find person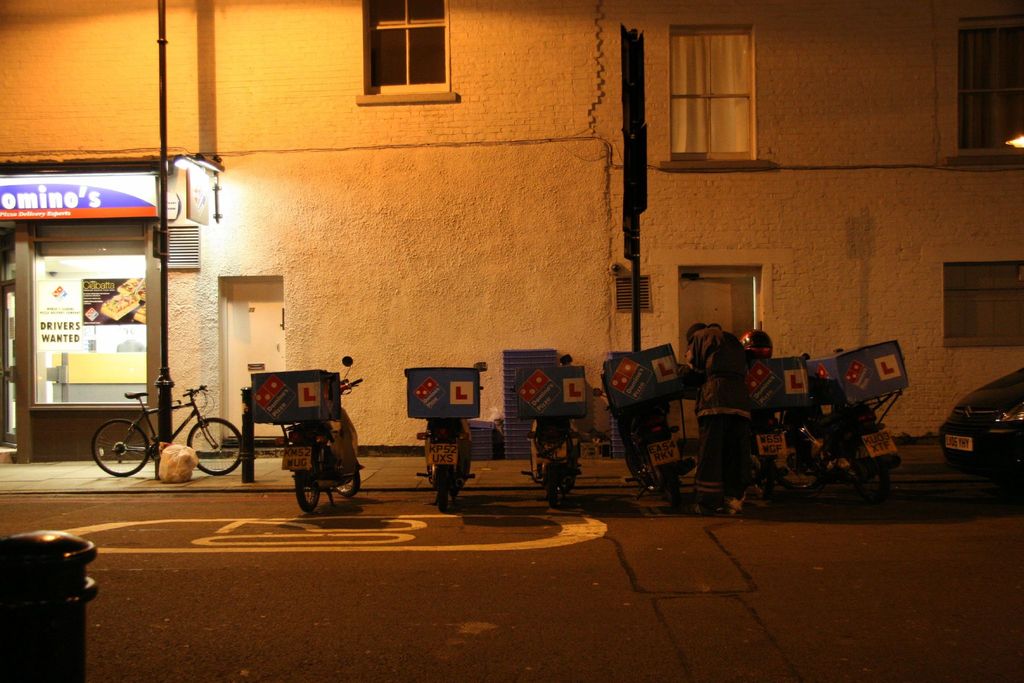
682,322,754,514
